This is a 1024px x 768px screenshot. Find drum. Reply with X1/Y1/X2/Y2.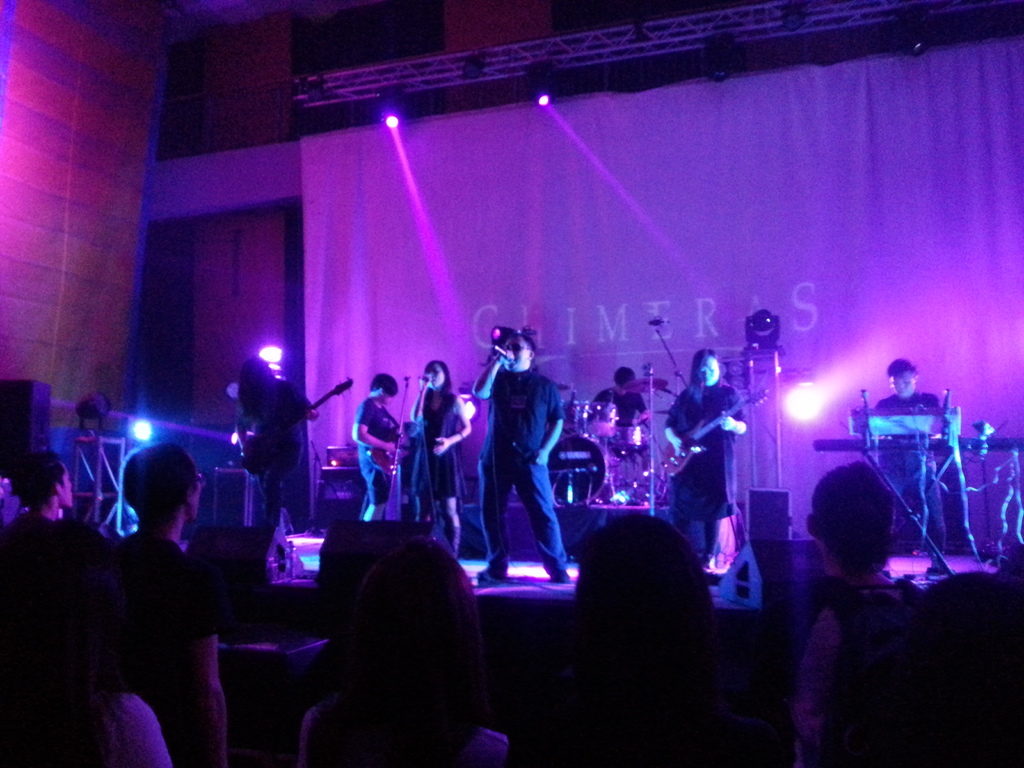
563/399/578/430.
